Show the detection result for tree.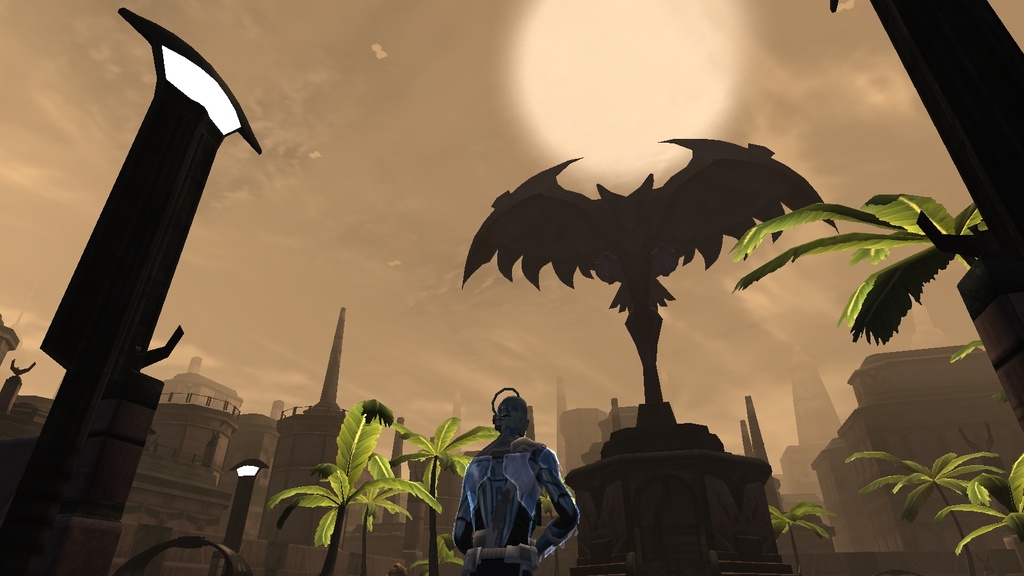
(left=730, top=192, right=996, bottom=351).
